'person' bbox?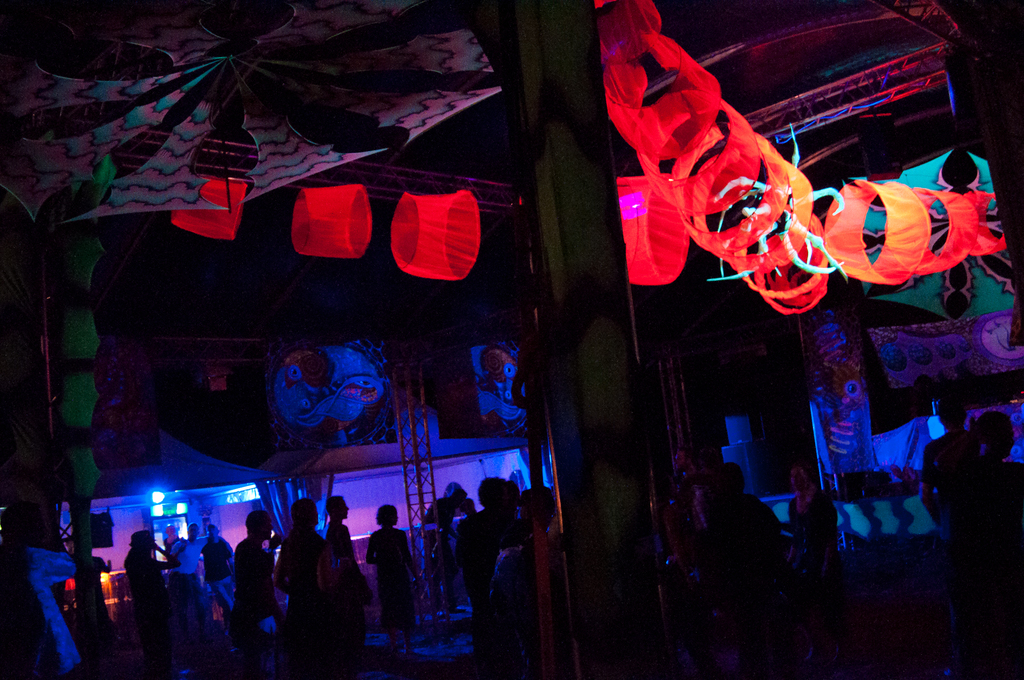
detection(957, 407, 1023, 560)
